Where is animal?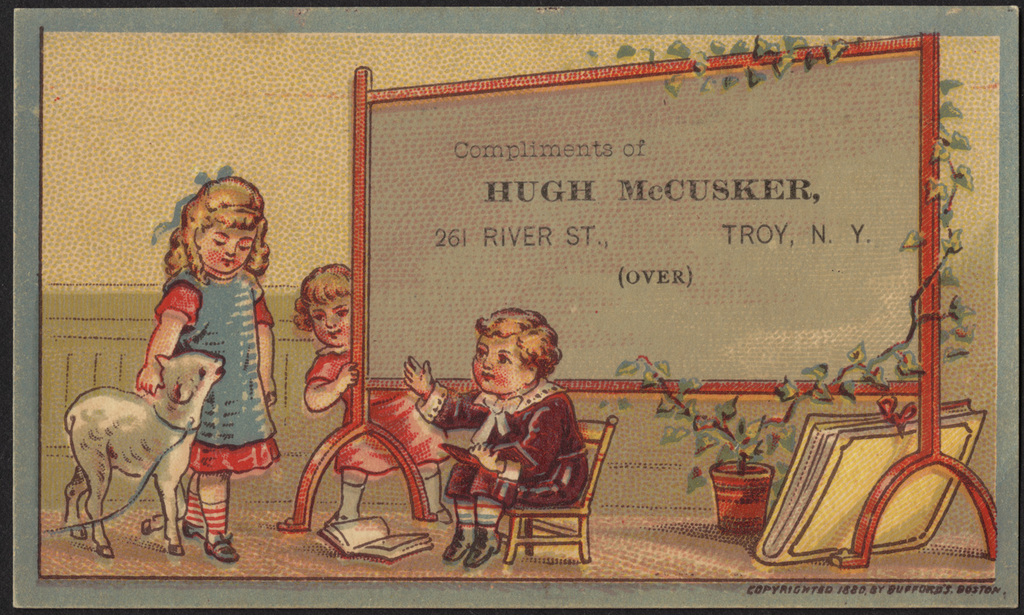
{"left": 66, "top": 349, "right": 232, "bottom": 560}.
